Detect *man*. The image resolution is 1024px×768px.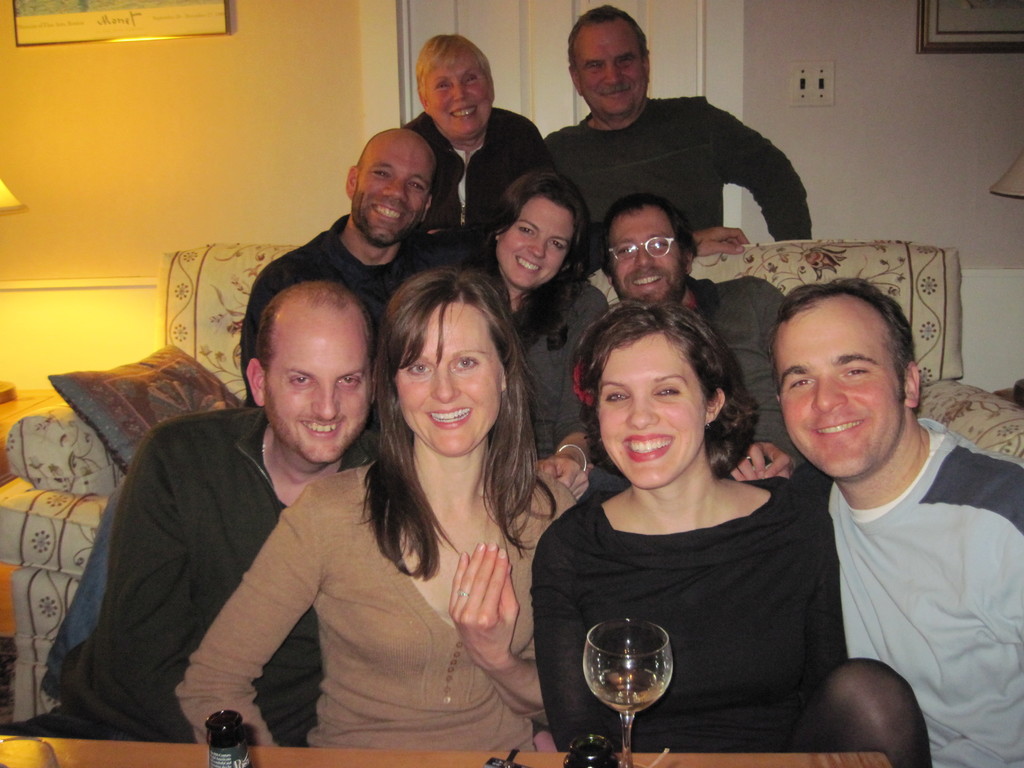
(x1=234, y1=127, x2=456, y2=402).
